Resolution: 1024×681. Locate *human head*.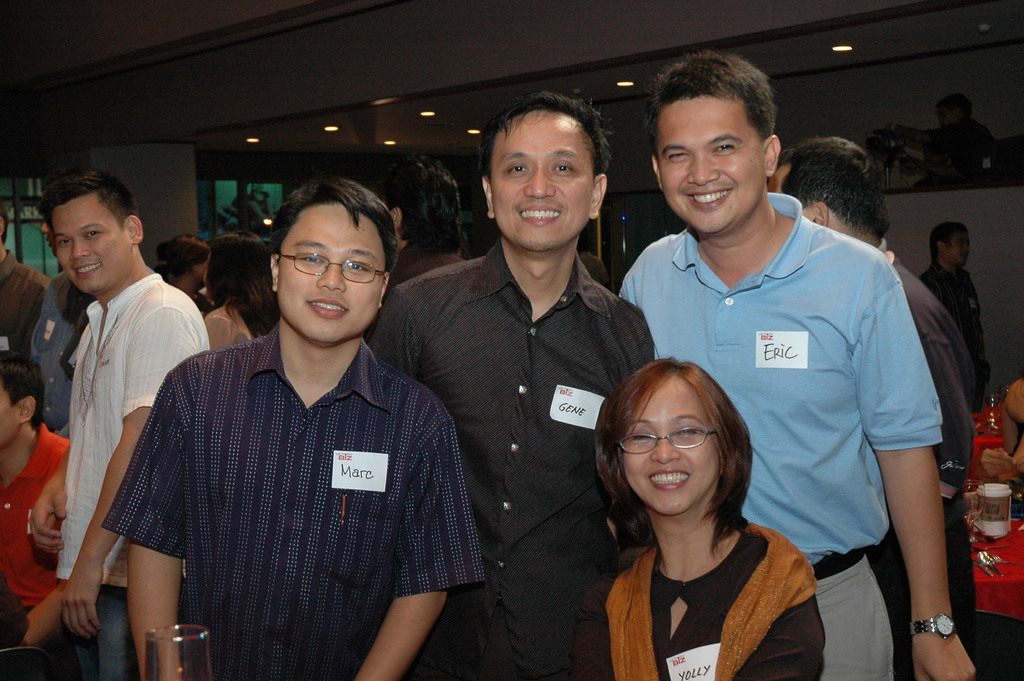
152:233:206:289.
